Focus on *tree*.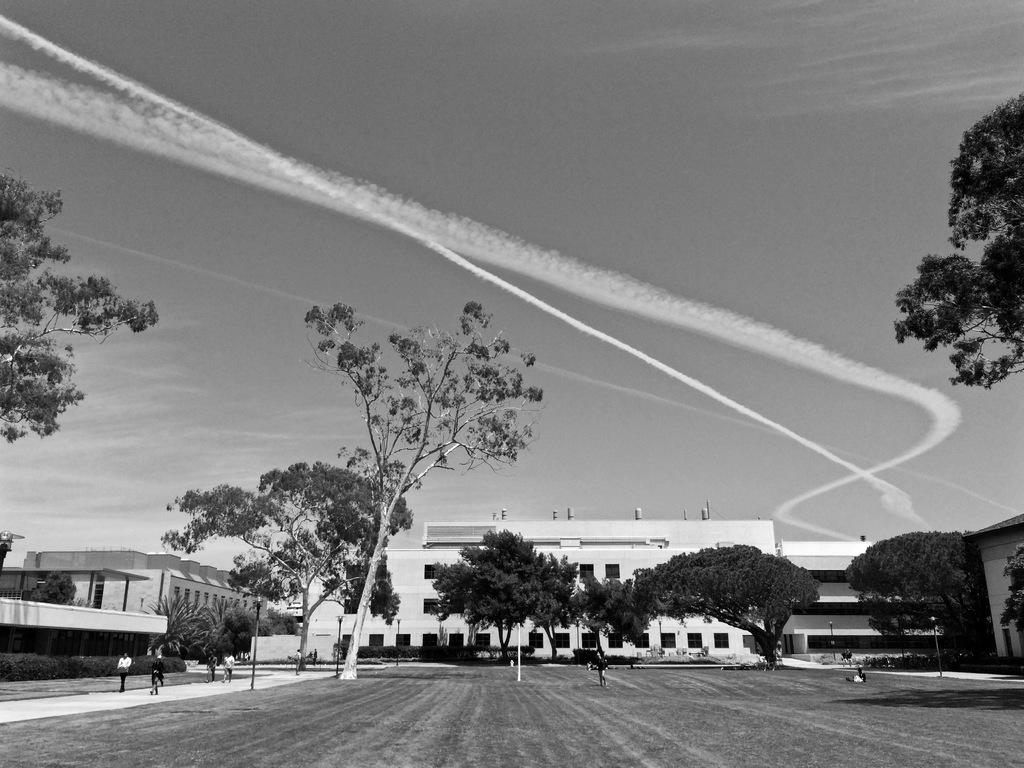
Focused at rect(1002, 547, 1023, 639).
